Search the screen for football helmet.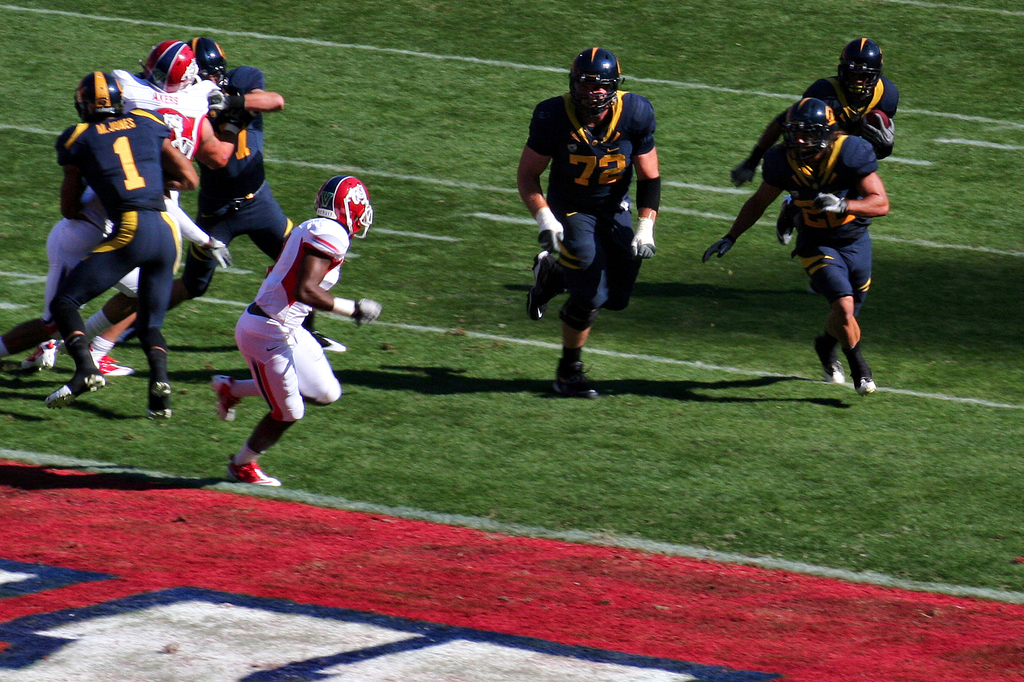
Found at x1=189, y1=35, x2=224, y2=89.
